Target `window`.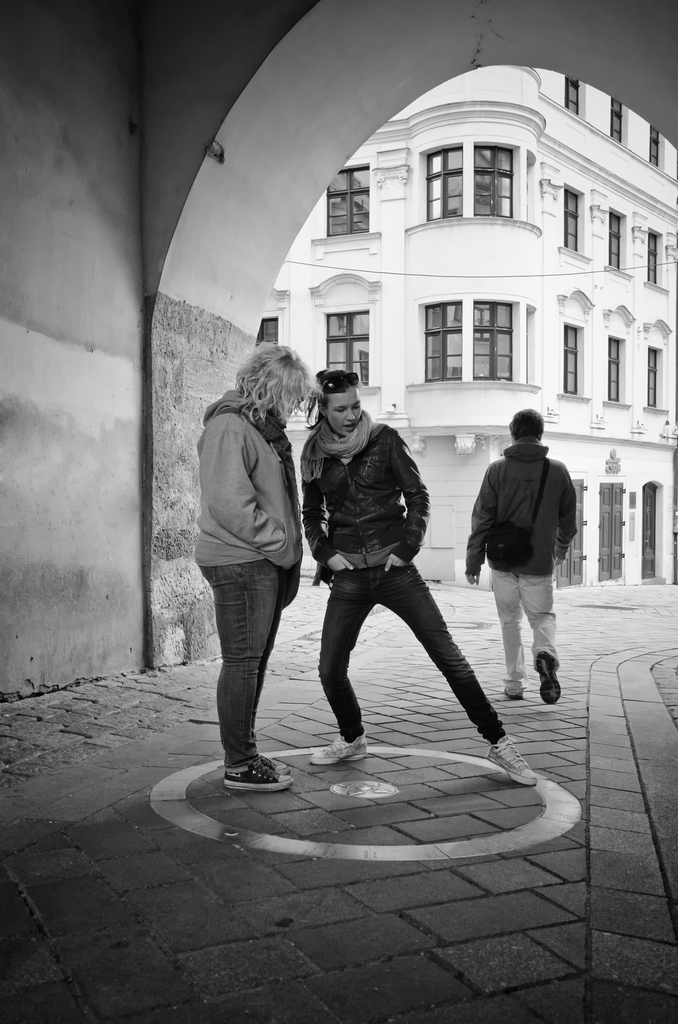
Target region: [252,283,311,416].
